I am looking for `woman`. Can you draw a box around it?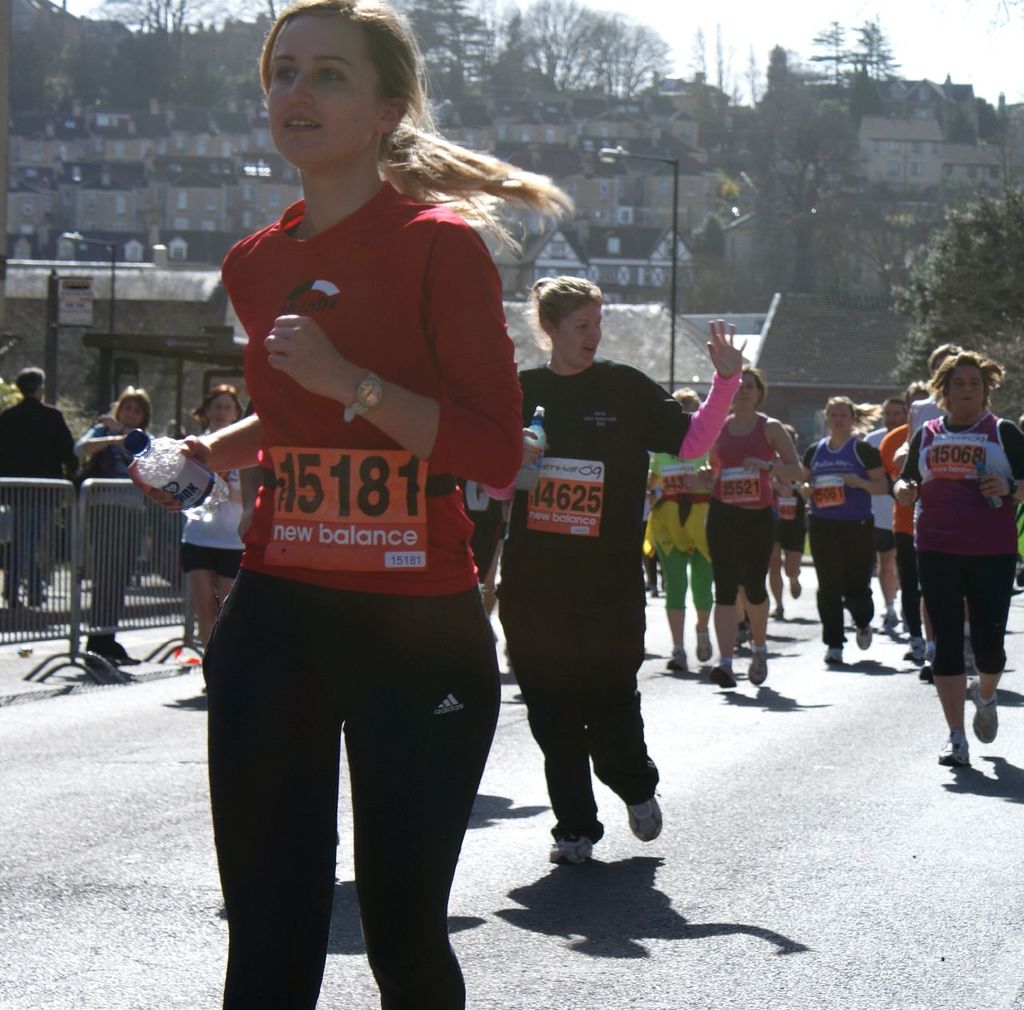
Sure, the bounding box is select_region(66, 379, 160, 662).
